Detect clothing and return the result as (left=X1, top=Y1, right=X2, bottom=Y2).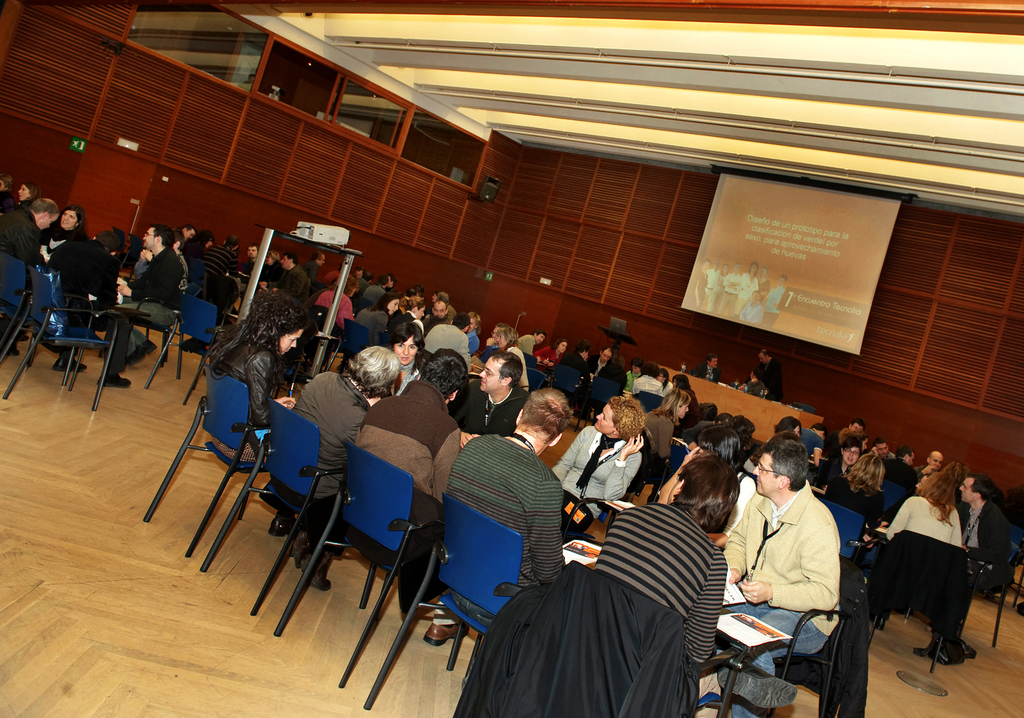
(left=118, top=248, right=189, bottom=353).
